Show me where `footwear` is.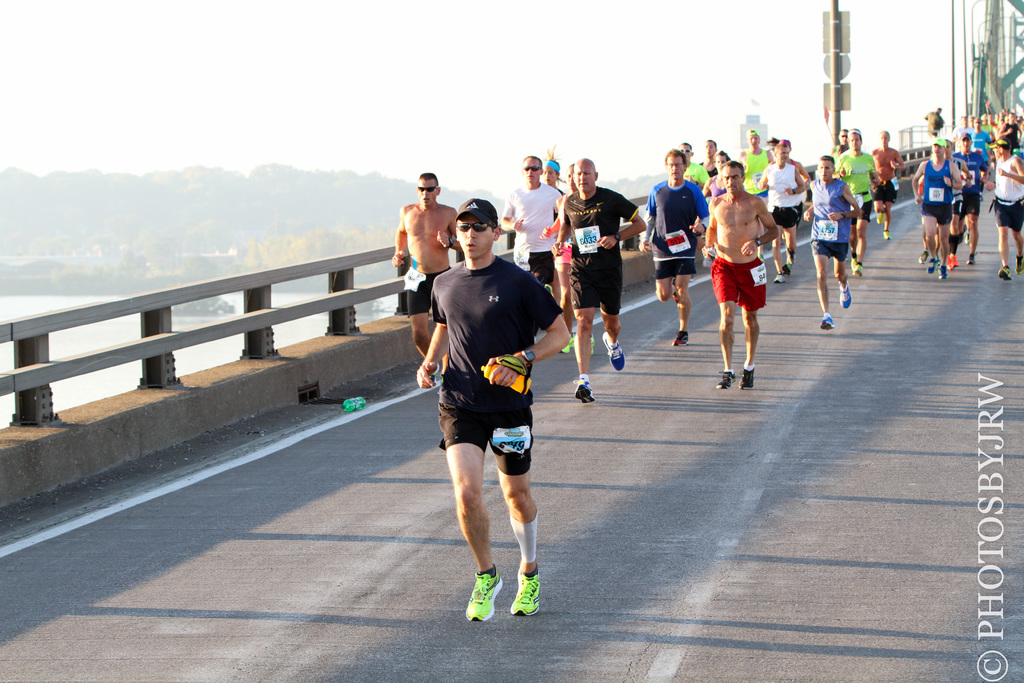
`footwear` is at detection(820, 311, 835, 328).
